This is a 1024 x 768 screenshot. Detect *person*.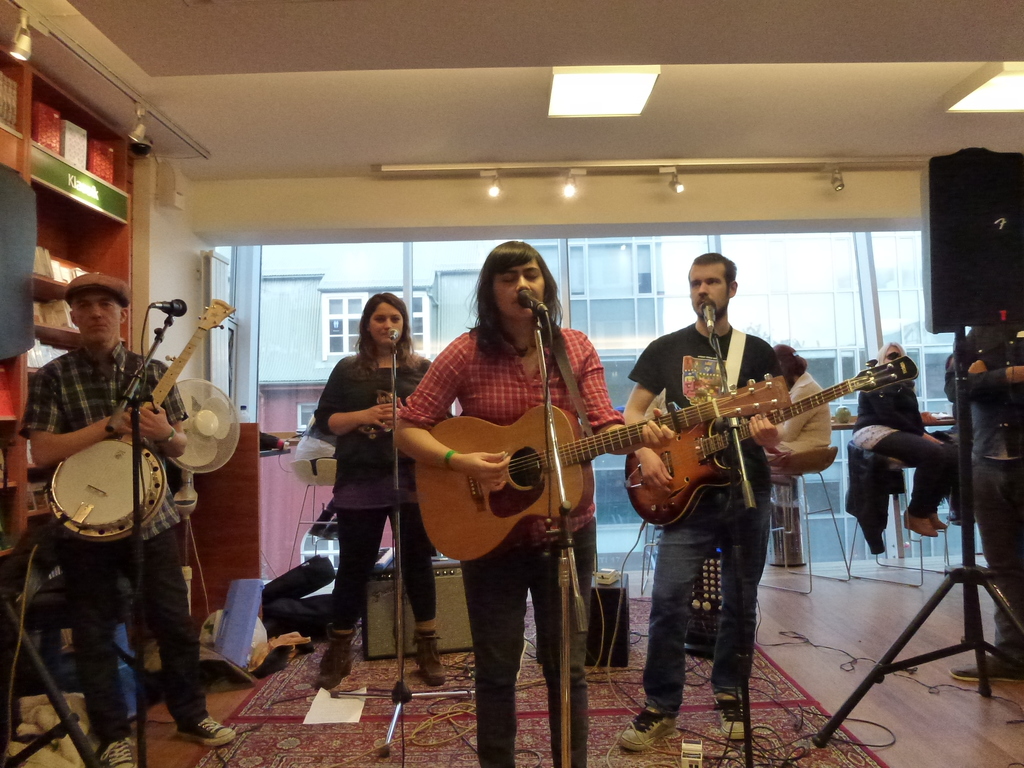
region(18, 275, 236, 767).
